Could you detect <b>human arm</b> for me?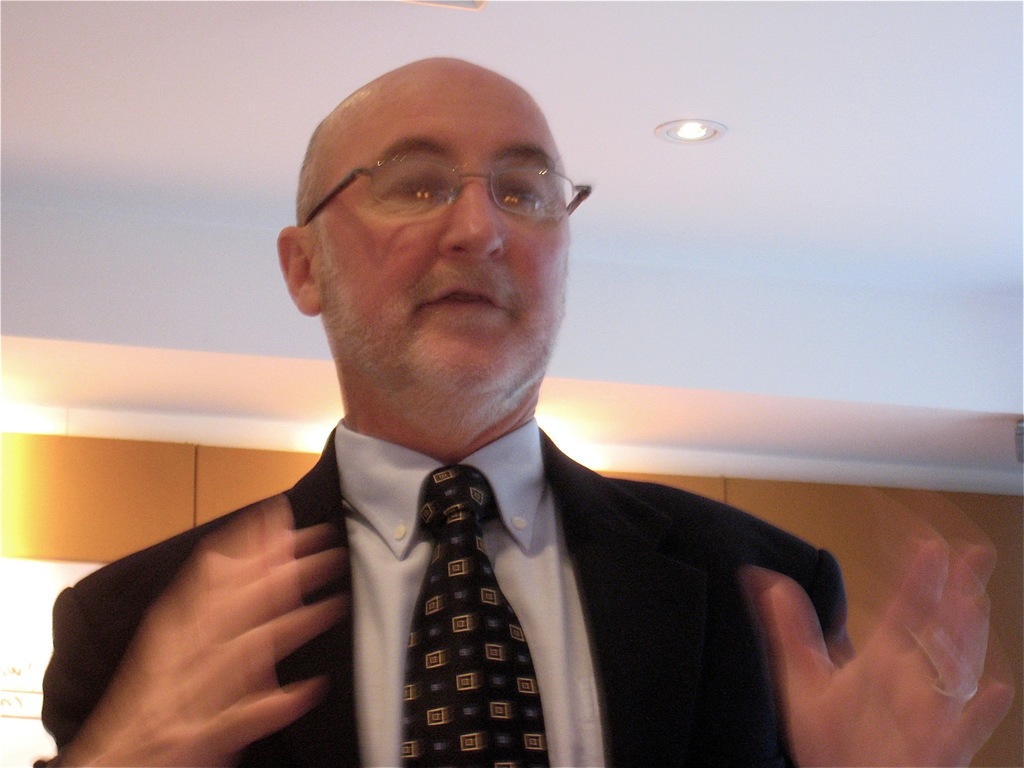
Detection result: (x1=52, y1=490, x2=352, y2=767).
